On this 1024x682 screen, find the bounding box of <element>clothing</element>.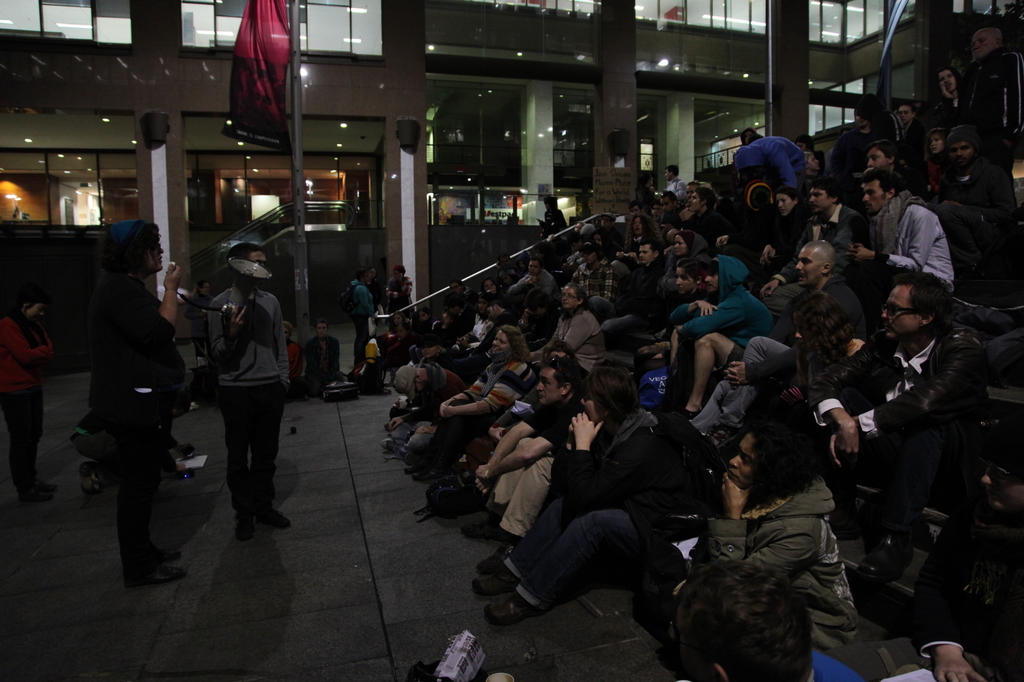
Bounding box: region(544, 414, 687, 615).
